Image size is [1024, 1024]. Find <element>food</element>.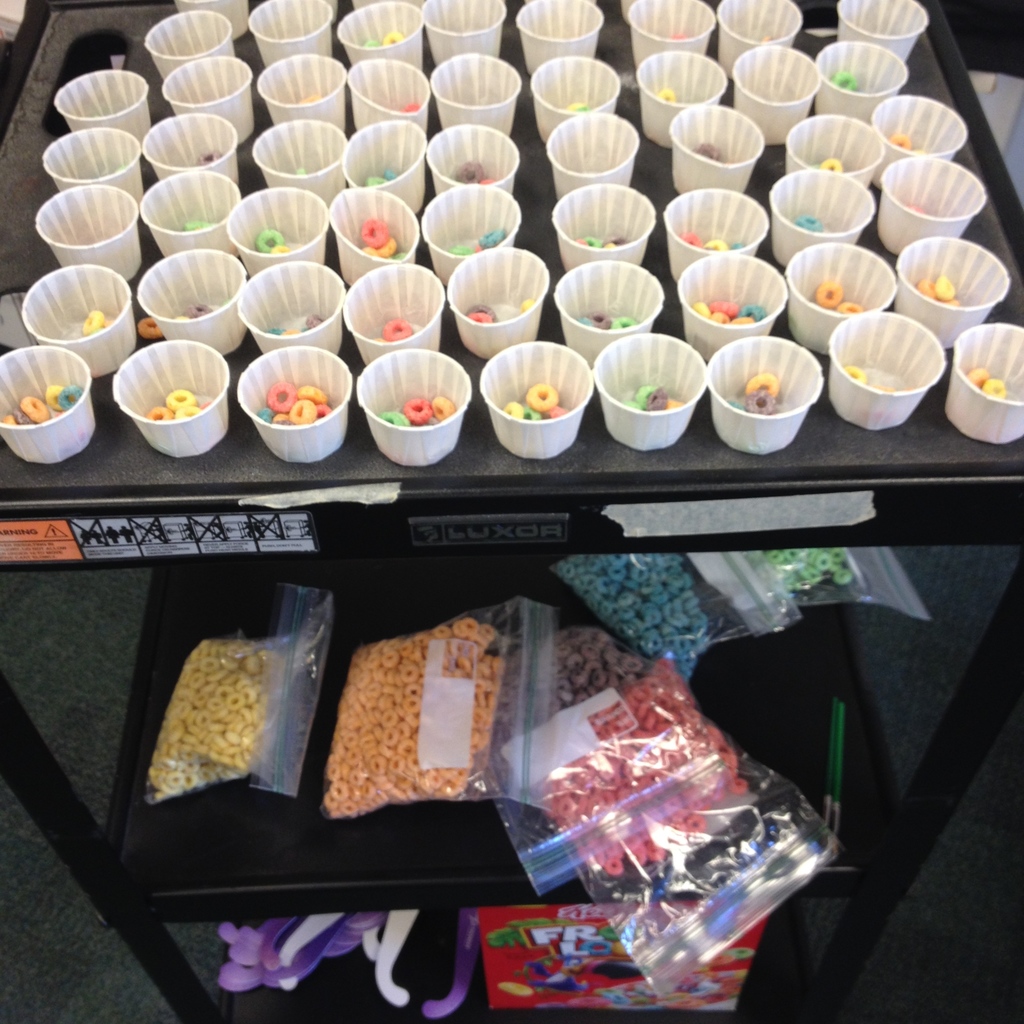
detection(366, 173, 382, 187).
